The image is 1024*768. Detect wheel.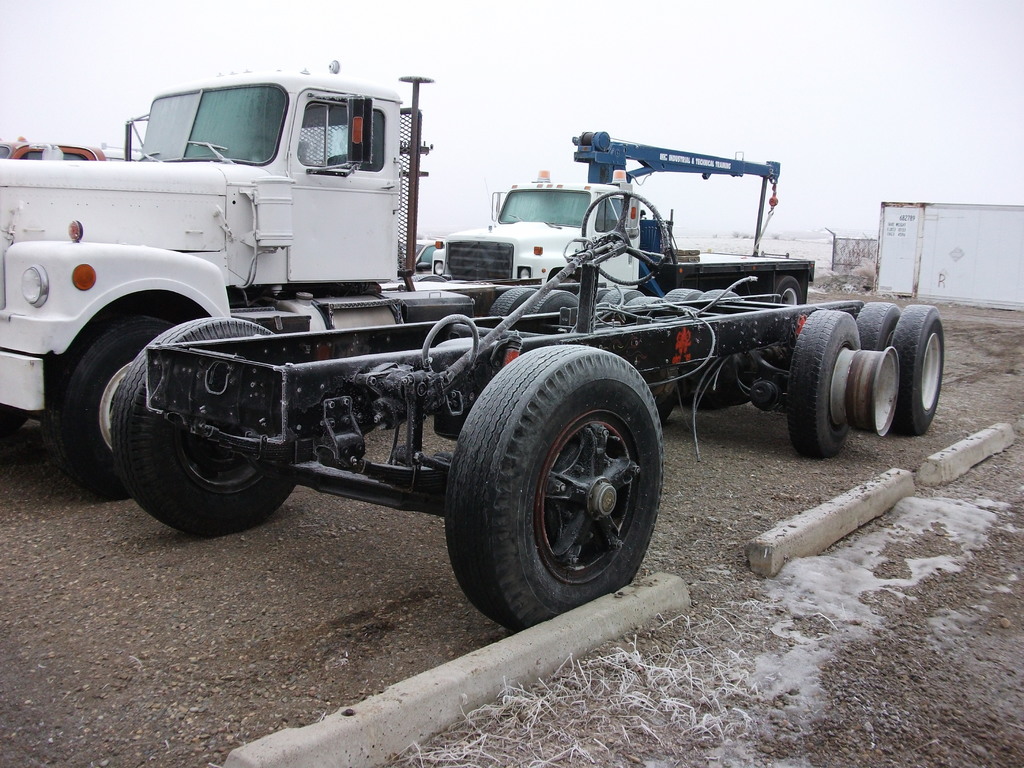
Detection: {"x1": 895, "y1": 303, "x2": 952, "y2": 427}.
